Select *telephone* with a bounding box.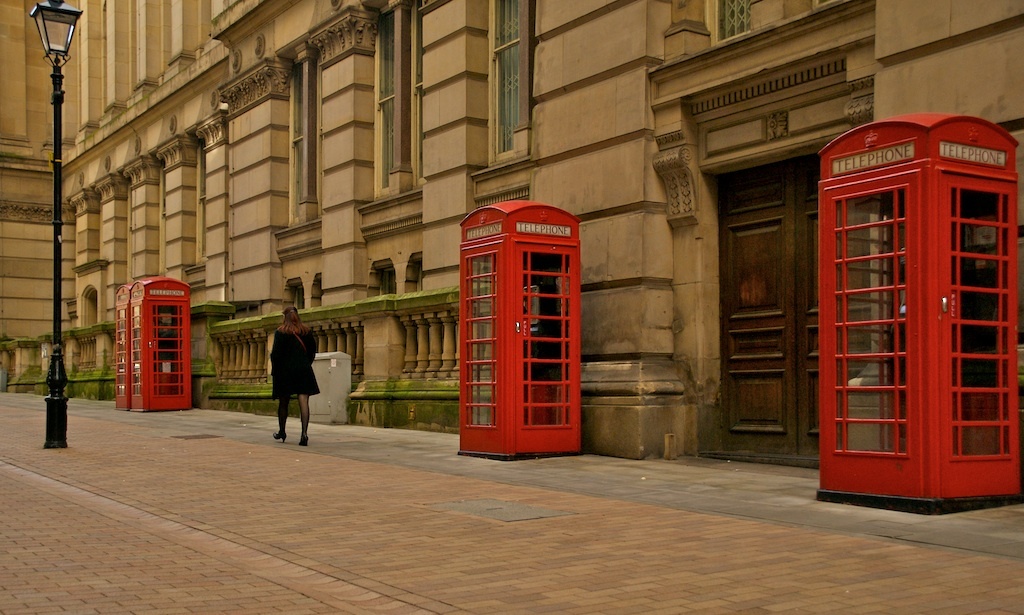
(left=518, top=283, right=547, bottom=339).
